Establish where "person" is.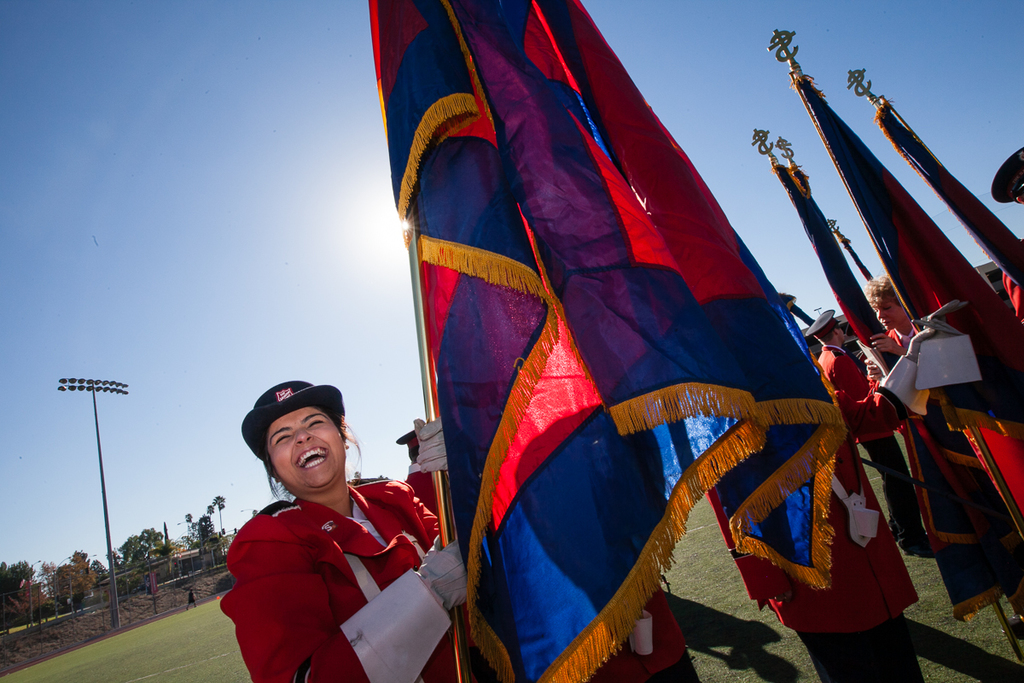
Established at <bbox>810, 310, 929, 555</bbox>.
